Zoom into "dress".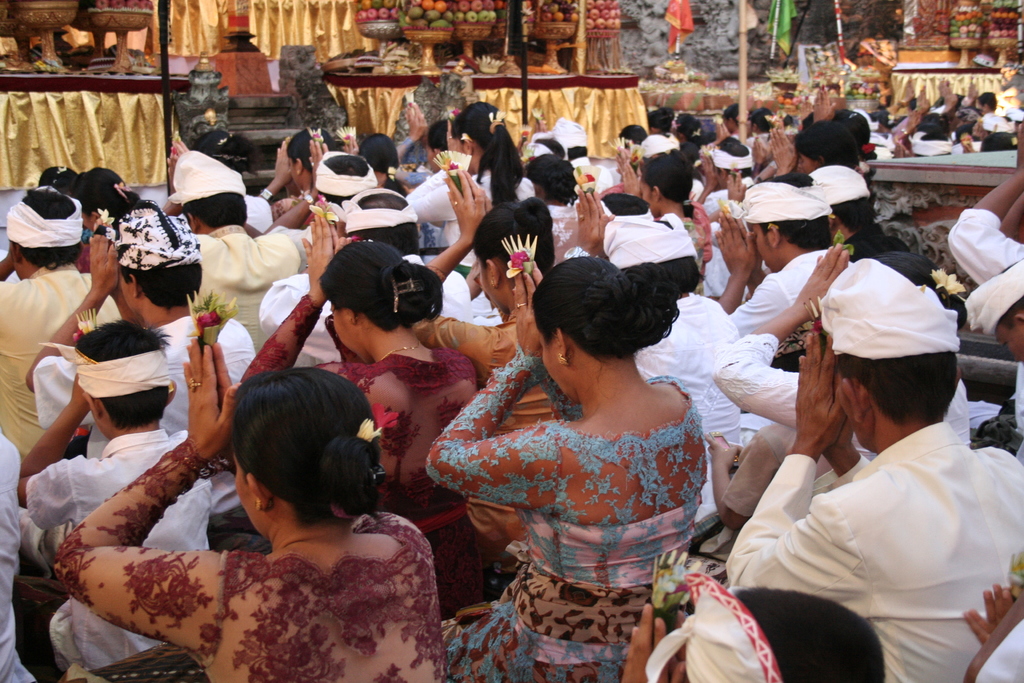
Zoom target: box(406, 314, 561, 443).
